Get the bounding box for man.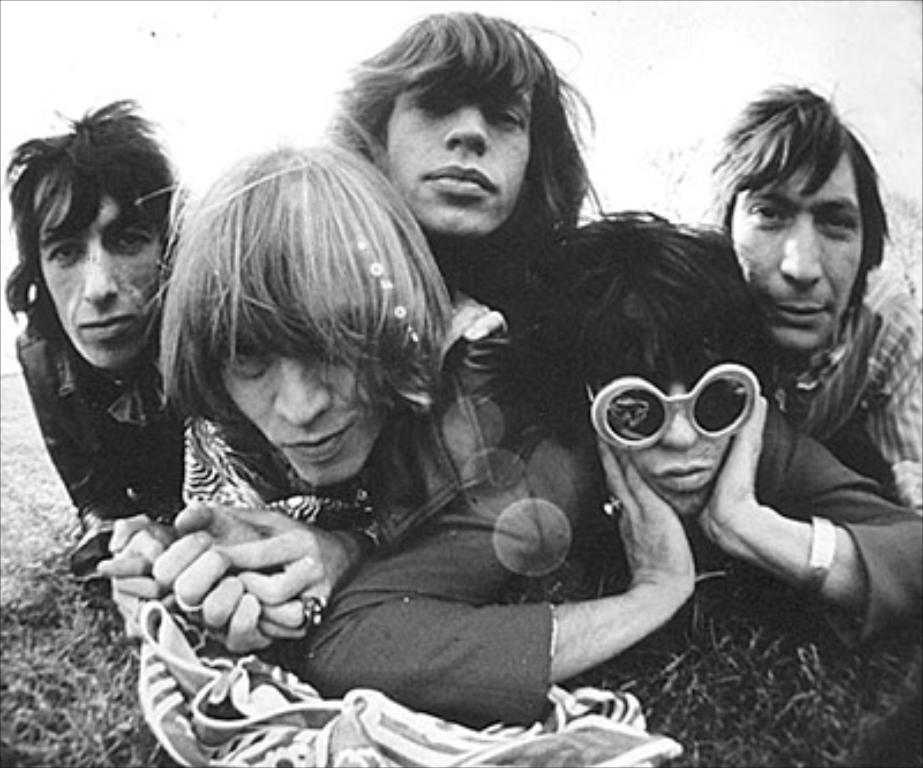
[318,0,605,441].
